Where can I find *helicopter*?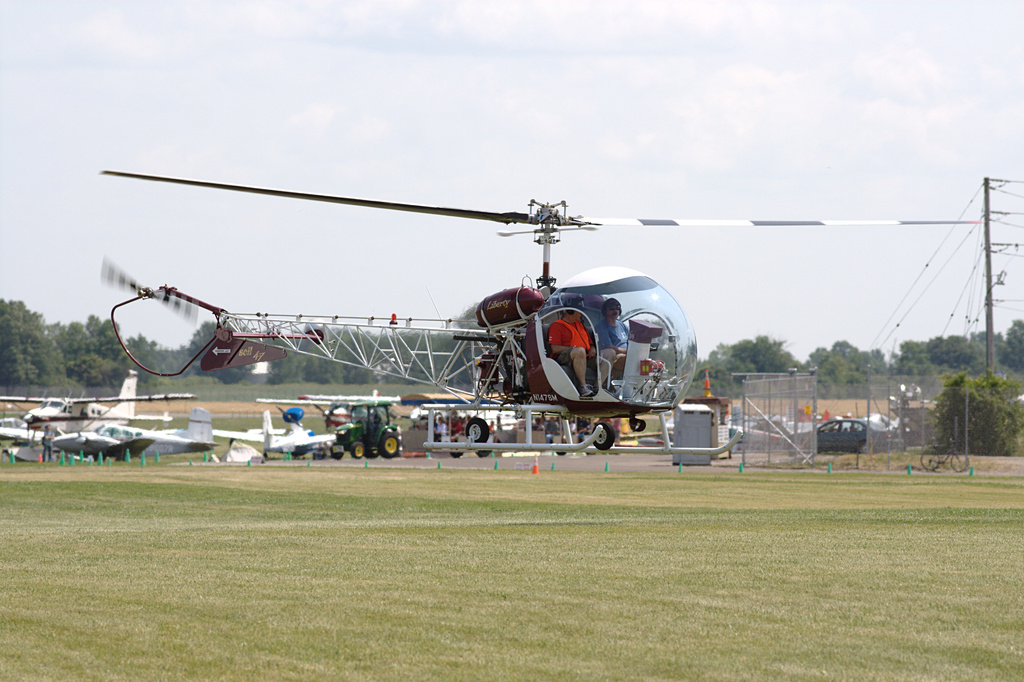
You can find it at x1=97, y1=171, x2=985, y2=455.
